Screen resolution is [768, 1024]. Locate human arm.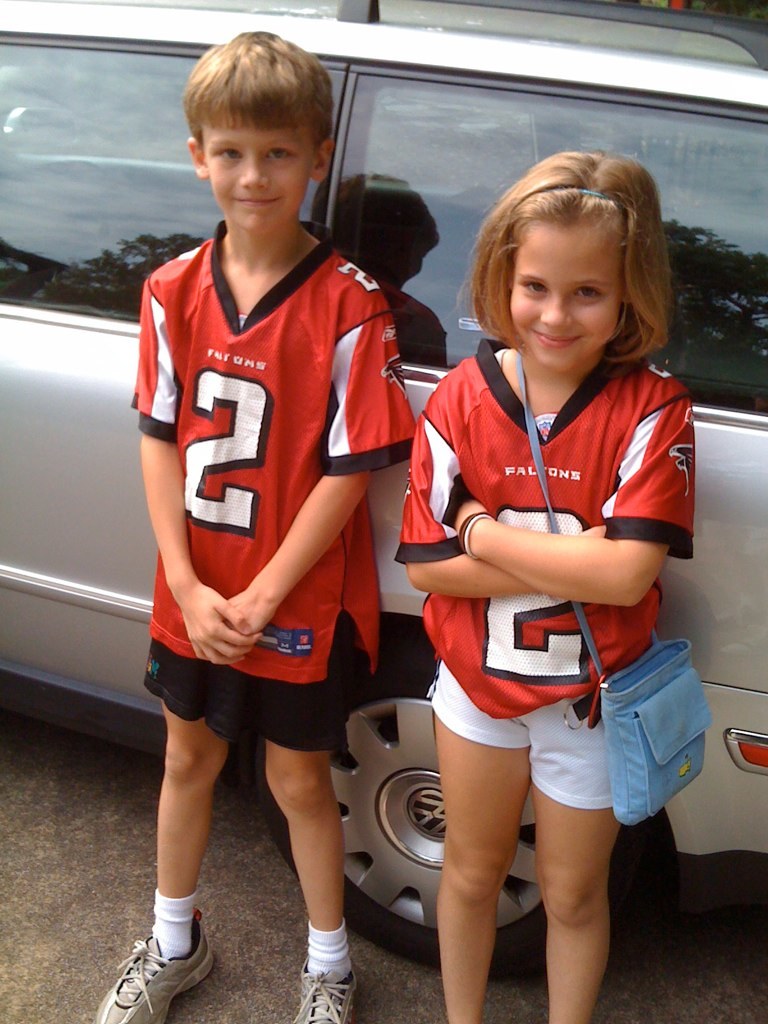
<region>133, 258, 257, 668</region>.
